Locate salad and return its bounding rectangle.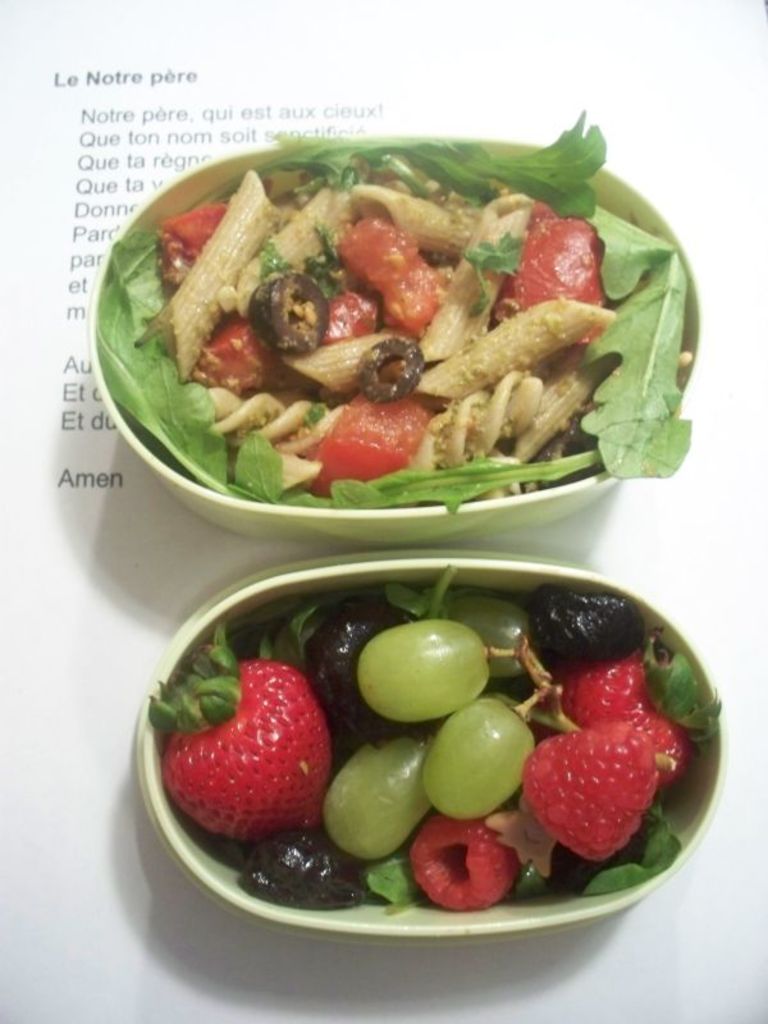
crop(148, 558, 722, 895).
